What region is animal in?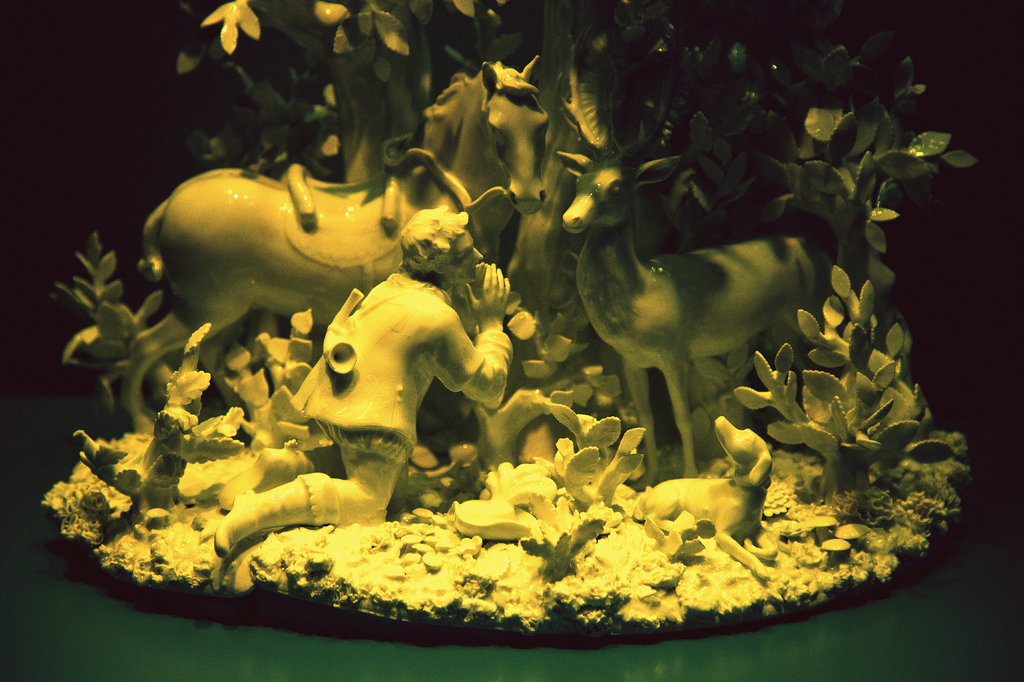
635 414 781 585.
